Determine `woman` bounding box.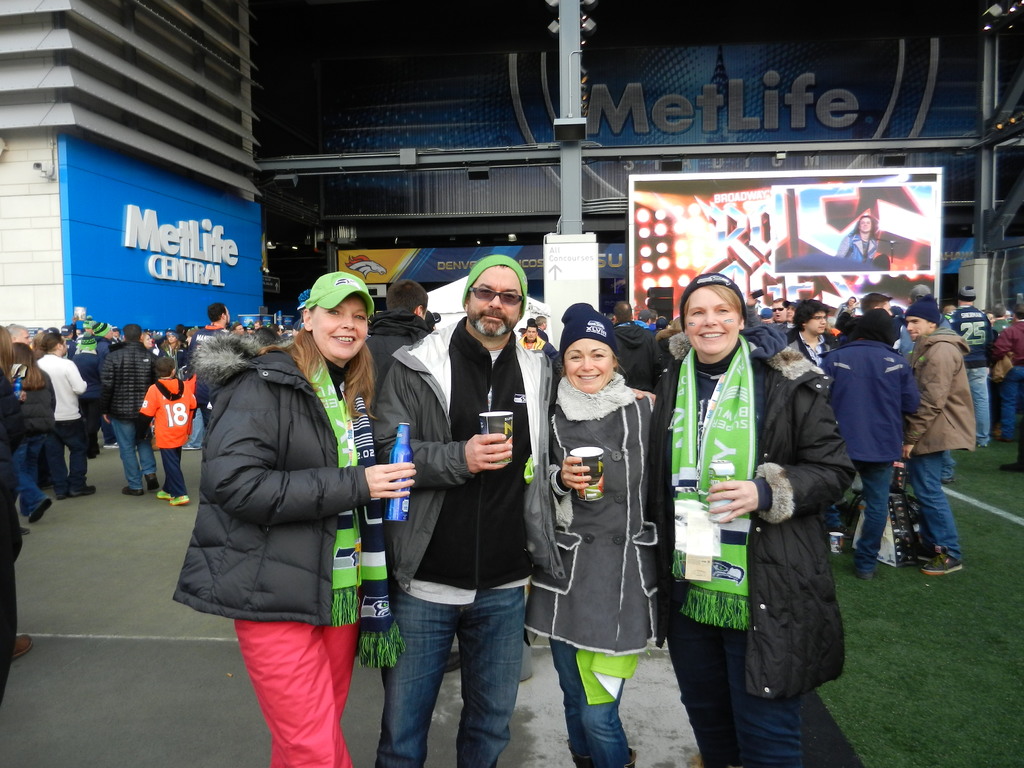
Determined: pyautogui.locateOnScreen(837, 215, 877, 261).
